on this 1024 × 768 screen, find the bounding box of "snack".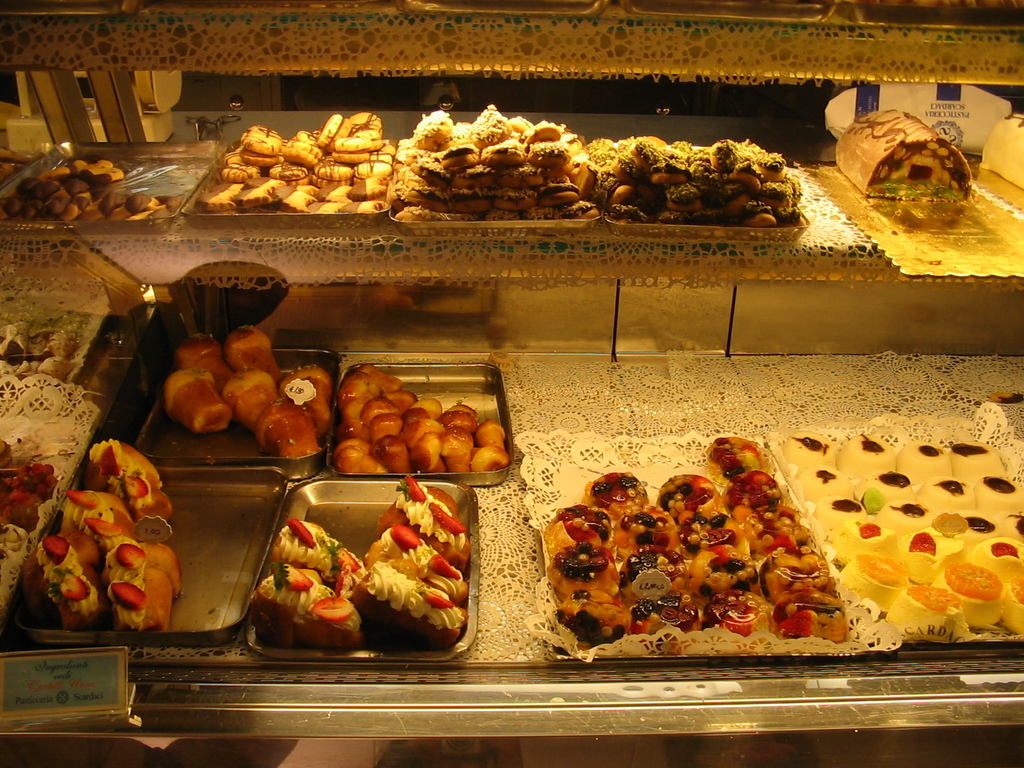
Bounding box: box=[80, 436, 181, 532].
